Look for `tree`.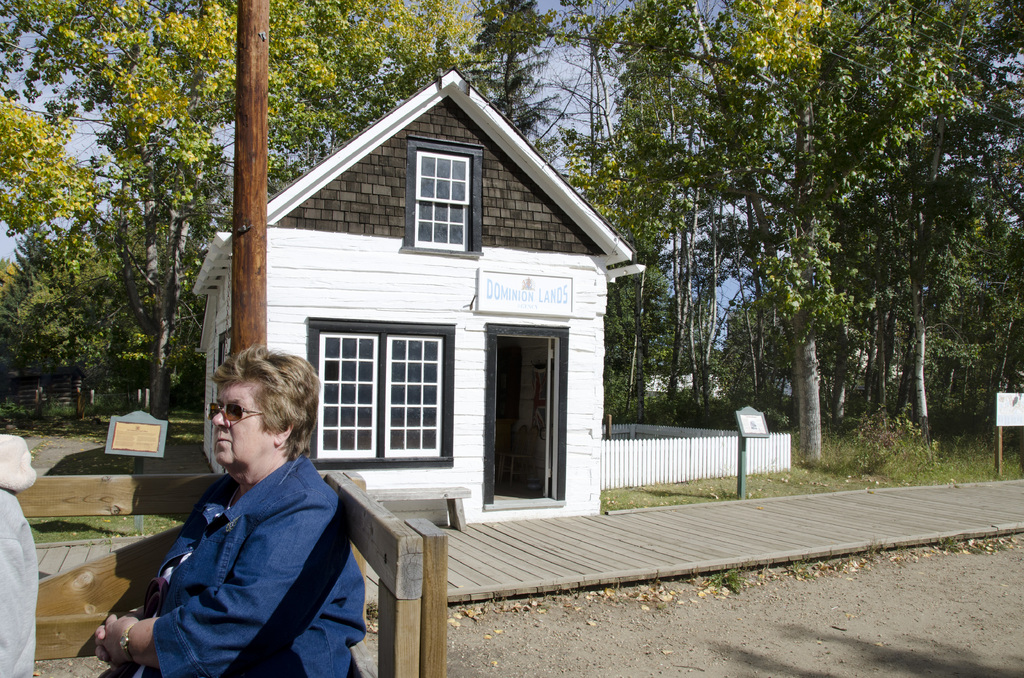
Found: crop(0, 0, 511, 424).
